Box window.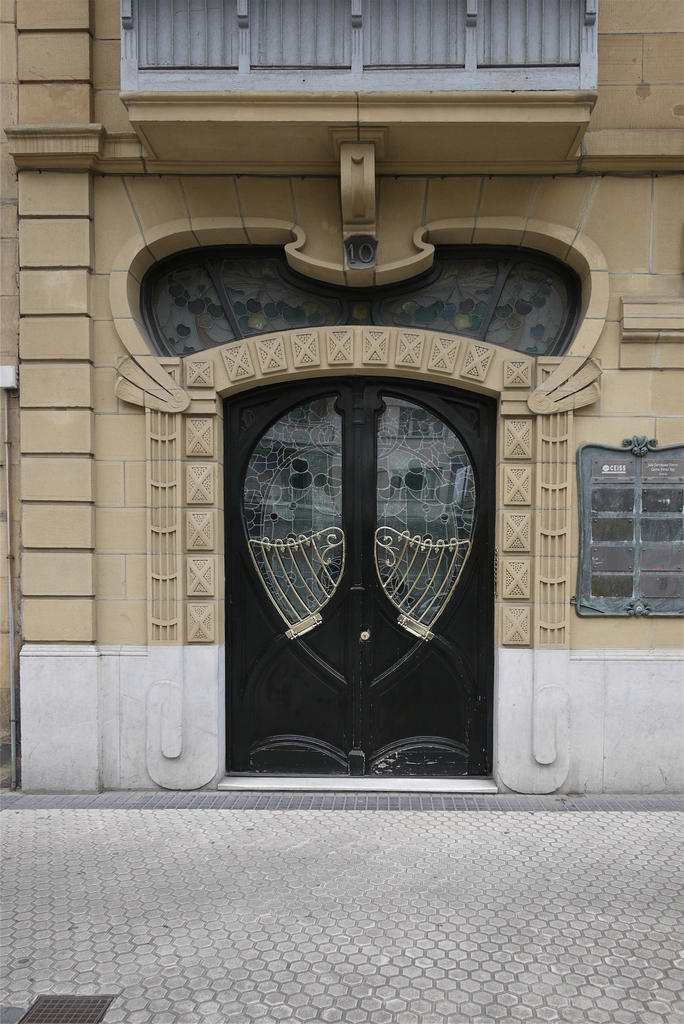
[575,422,673,620].
